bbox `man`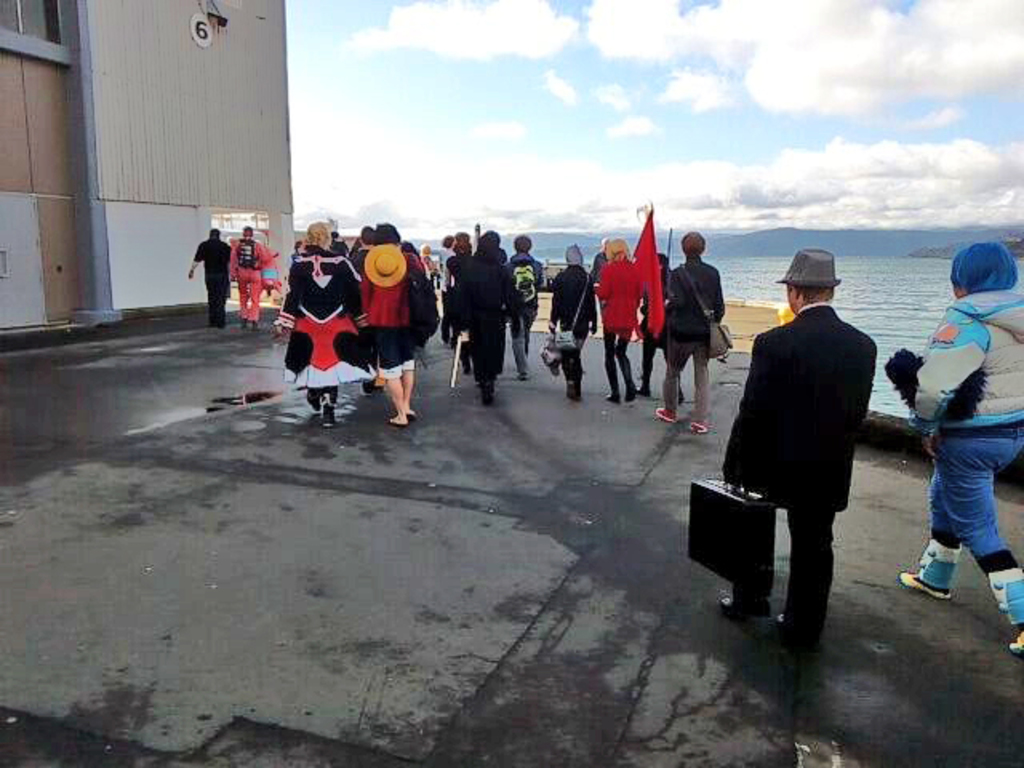
detection(232, 226, 270, 336)
